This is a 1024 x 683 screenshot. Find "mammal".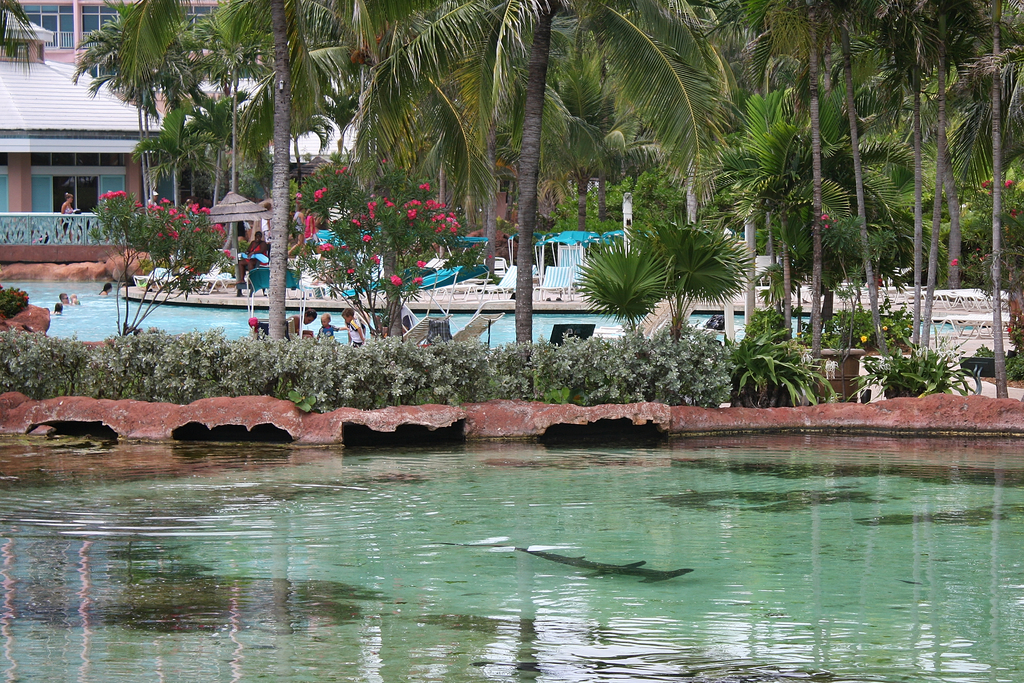
Bounding box: crop(257, 195, 274, 258).
